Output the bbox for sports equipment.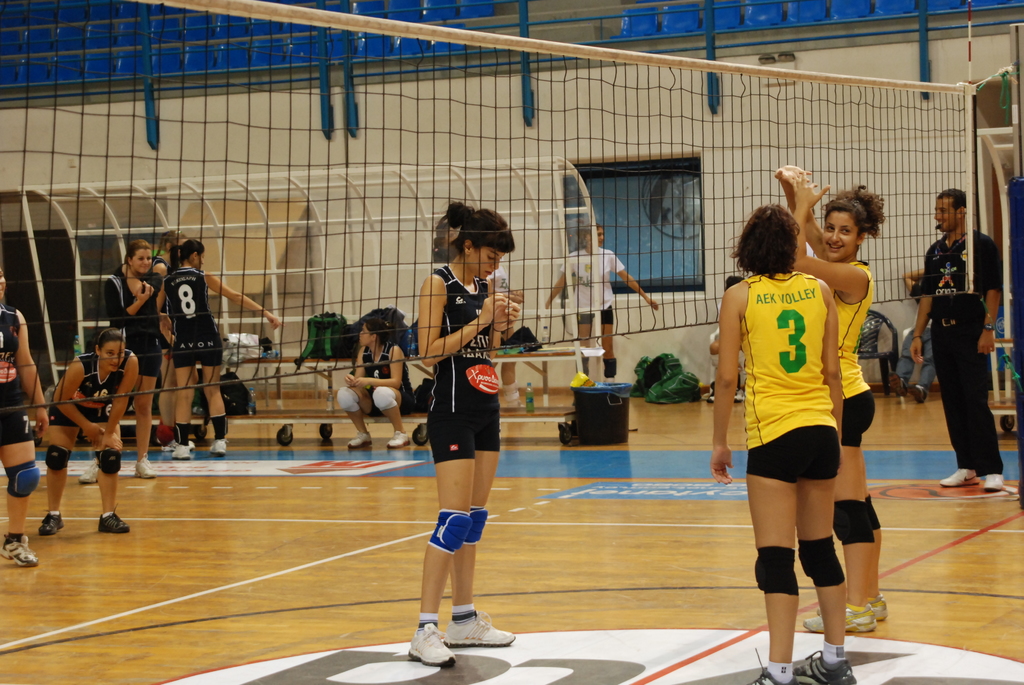
bbox=[408, 620, 456, 670].
